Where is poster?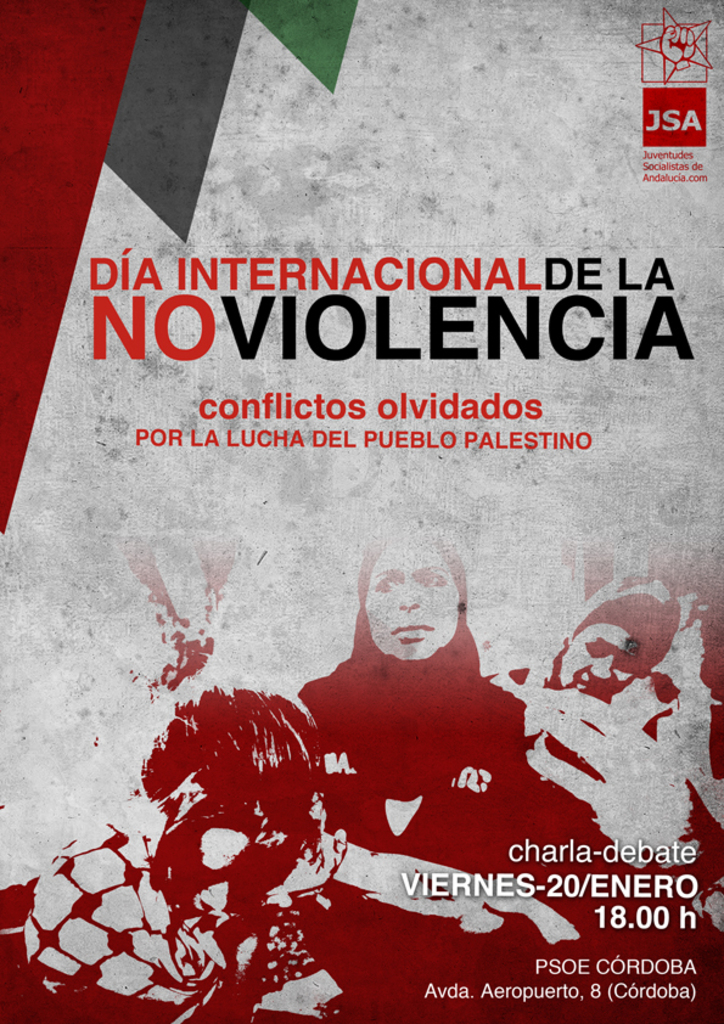
[0, 0, 723, 1023].
